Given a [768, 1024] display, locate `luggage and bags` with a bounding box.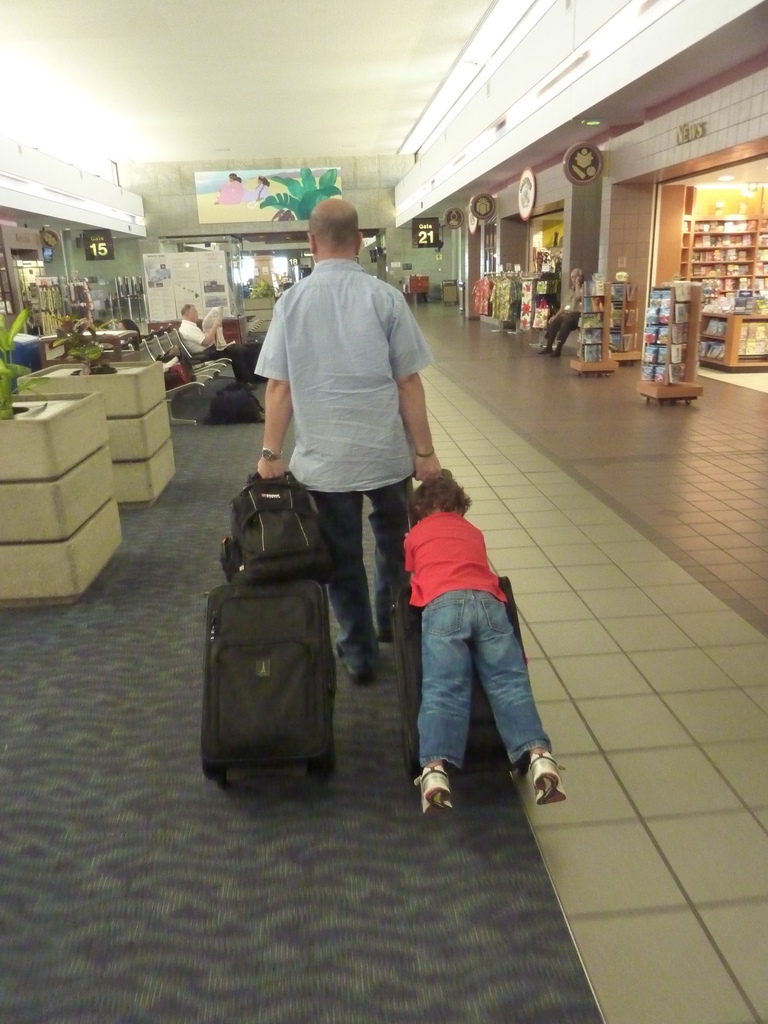
Located: left=201, top=528, right=339, bottom=788.
